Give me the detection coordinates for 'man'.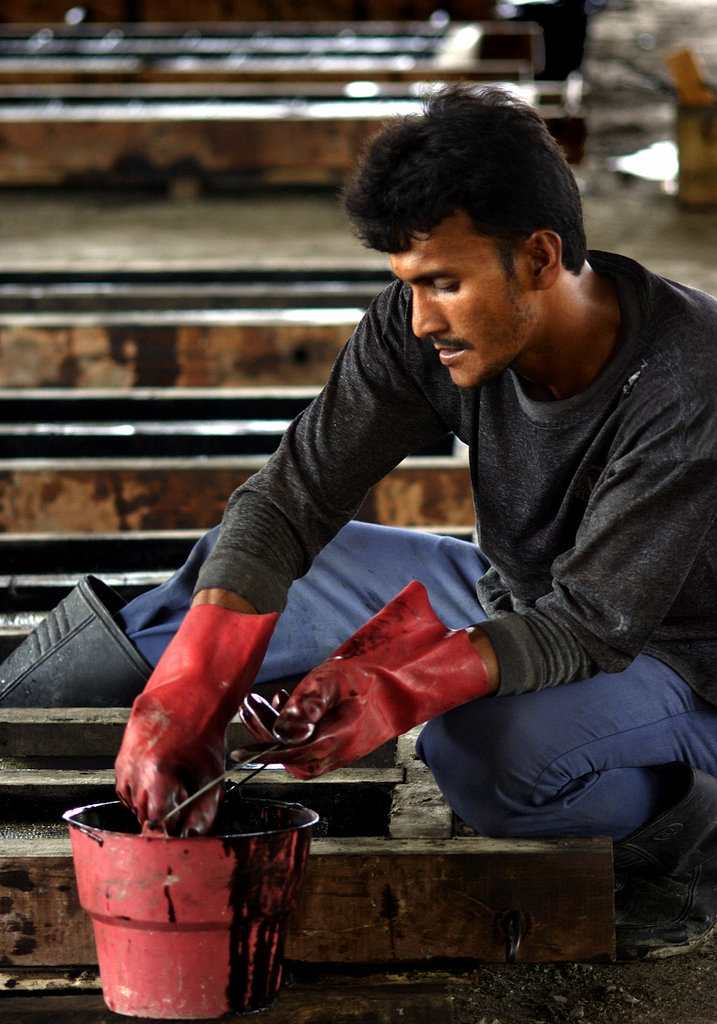
Rect(0, 79, 716, 938).
